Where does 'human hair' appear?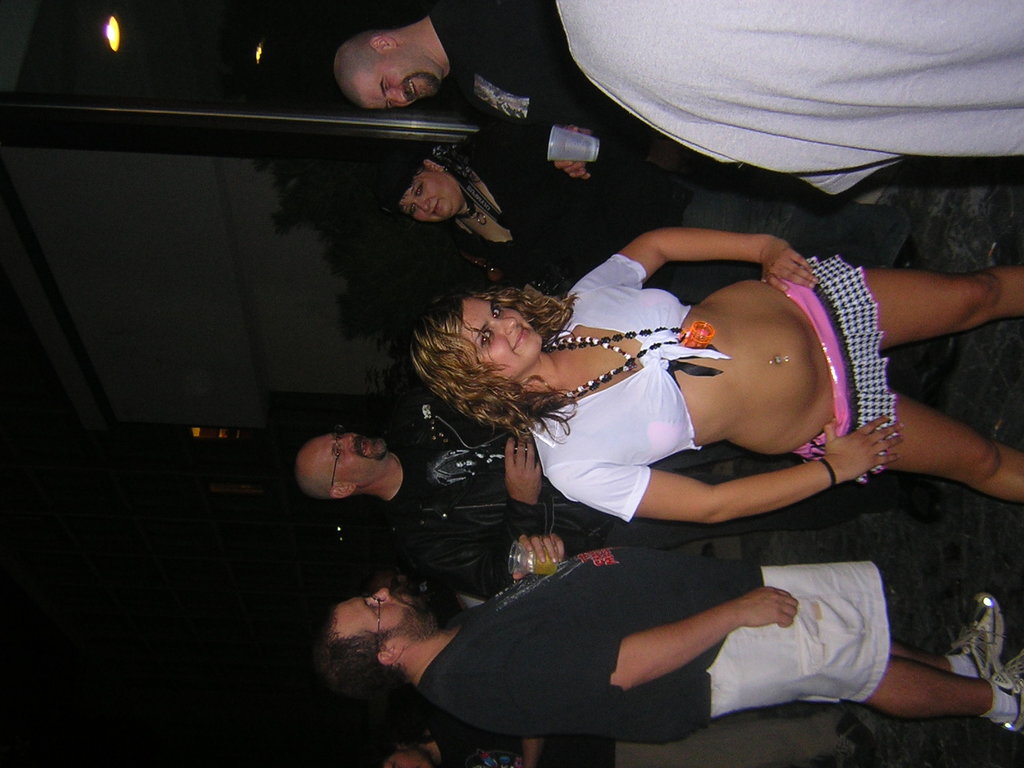
Appears at (338, 29, 386, 104).
